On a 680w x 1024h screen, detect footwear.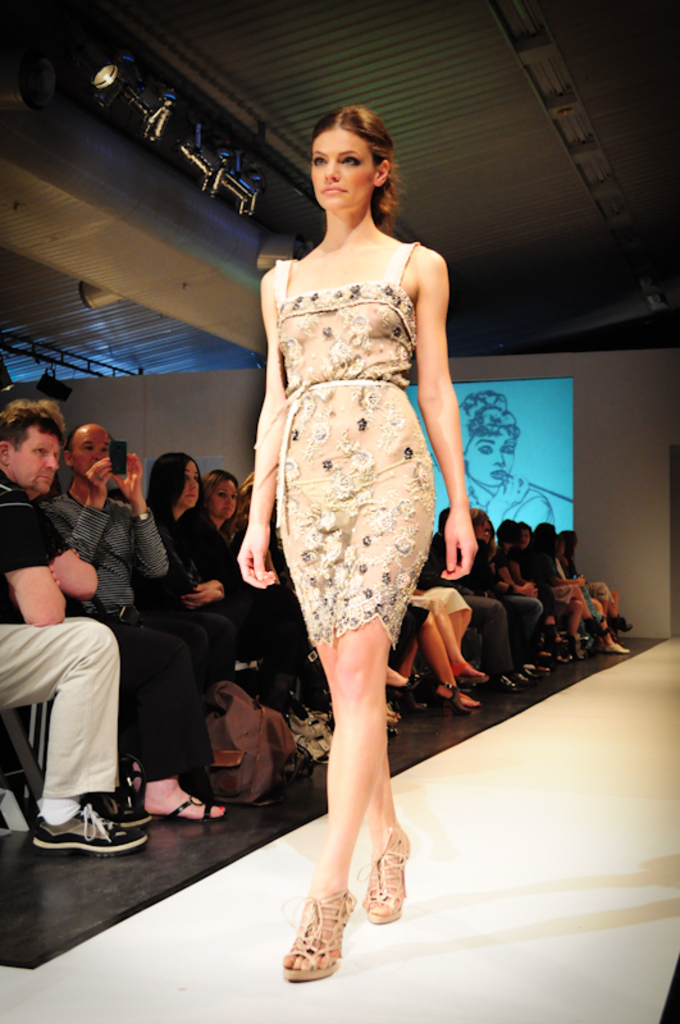
l=602, t=640, r=629, b=655.
